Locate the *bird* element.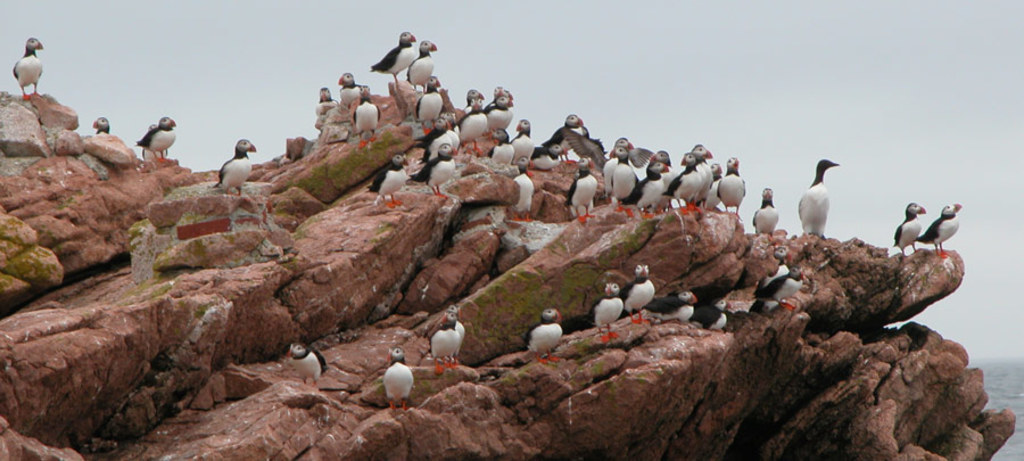
Element bbox: (132, 113, 177, 159).
